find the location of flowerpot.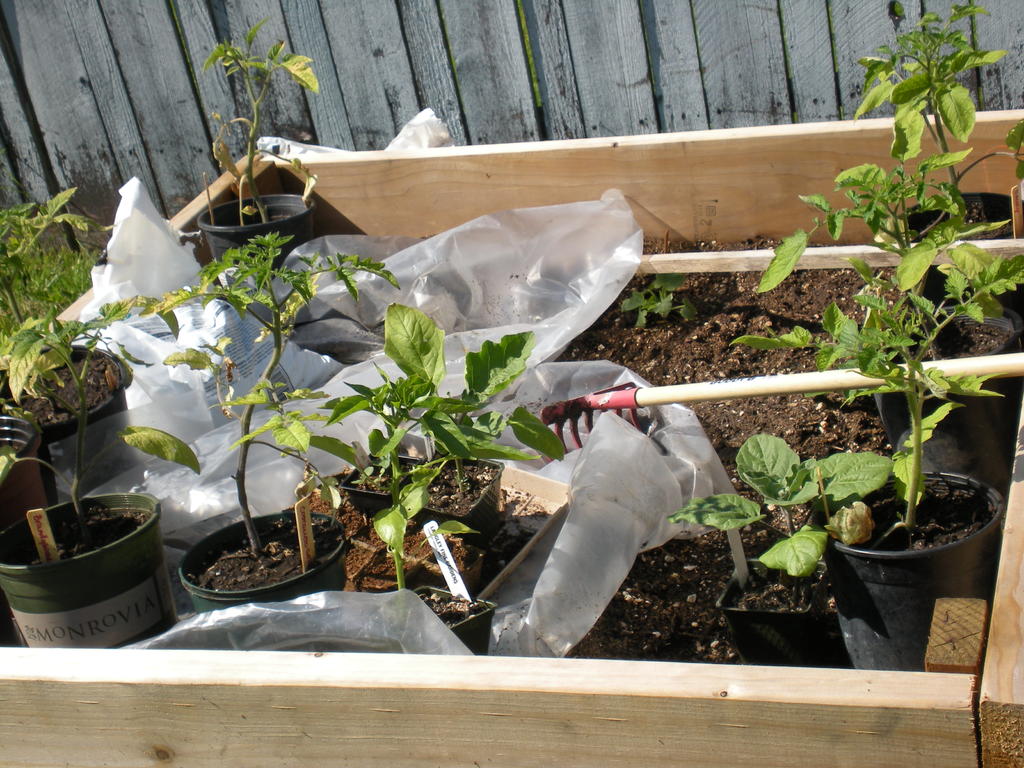
Location: left=863, top=298, right=1021, bottom=490.
